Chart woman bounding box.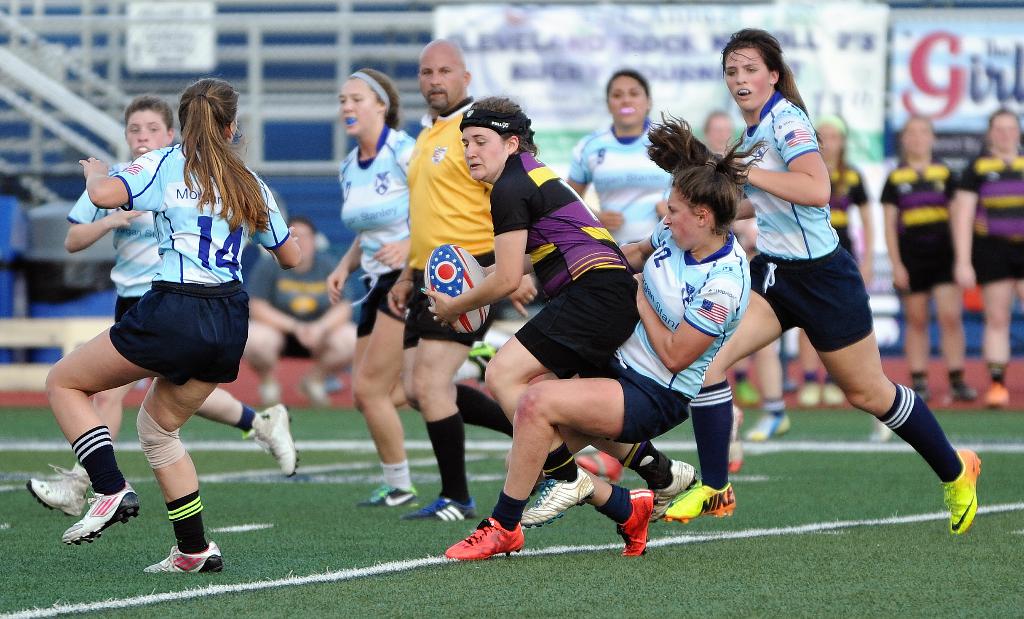
Charted: 566, 60, 689, 486.
